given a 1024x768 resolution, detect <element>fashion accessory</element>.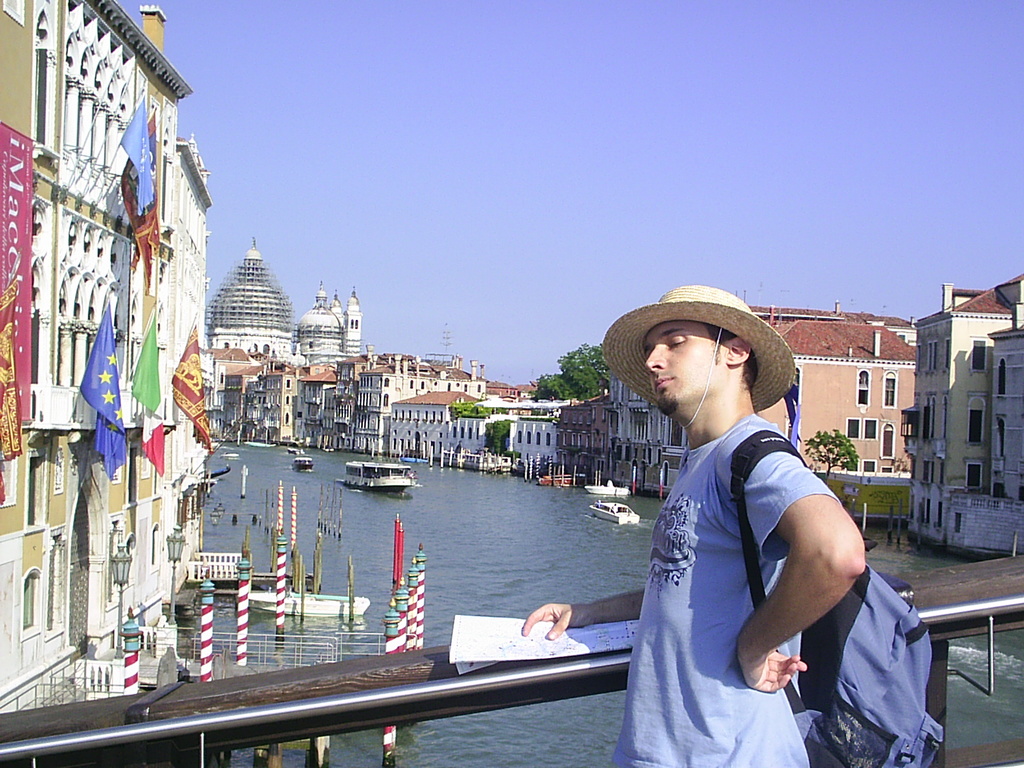
x1=729, y1=429, x2=942, y2=767.
